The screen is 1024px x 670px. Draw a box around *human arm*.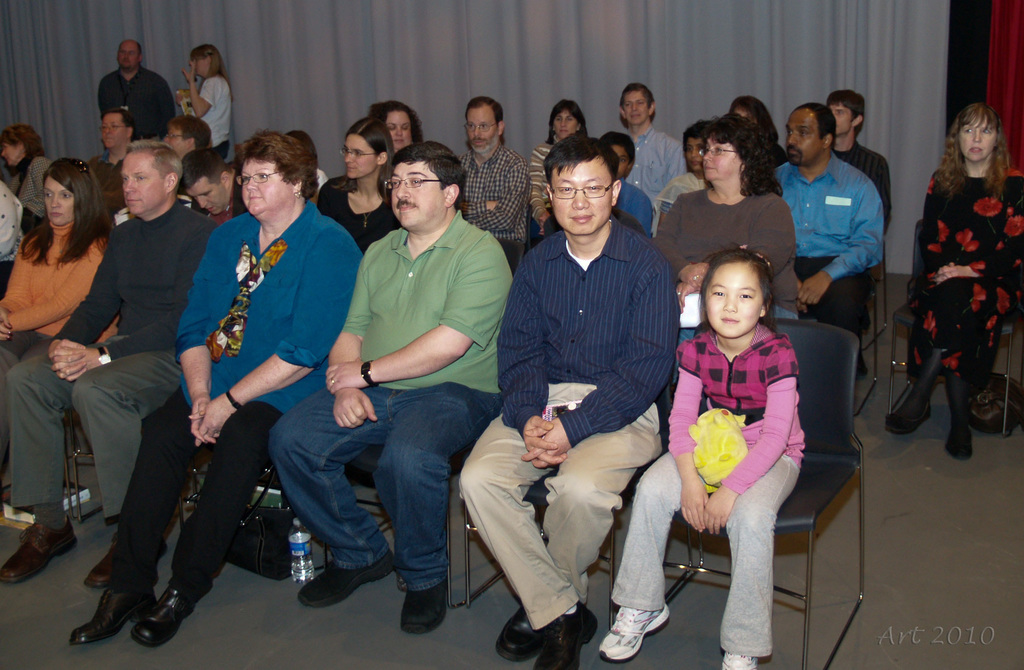
935 176 1023 282.
